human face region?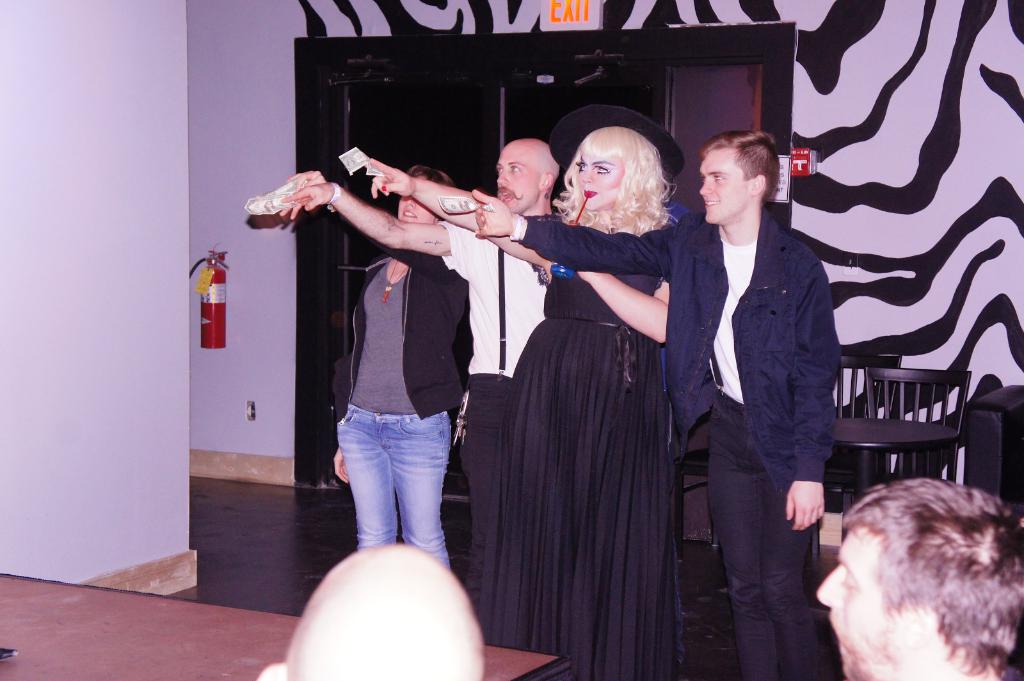
<bbox>495, 146, 540, 210</bbox>
